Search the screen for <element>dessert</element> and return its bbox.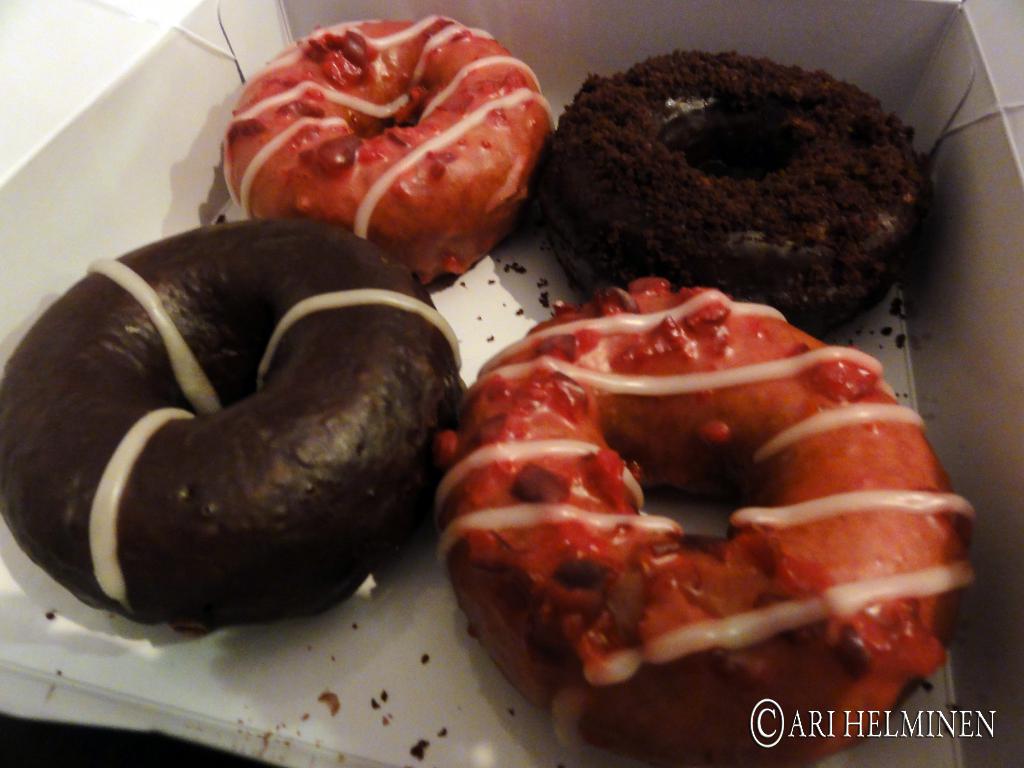
Found: box(212, 22, 542, 278).
